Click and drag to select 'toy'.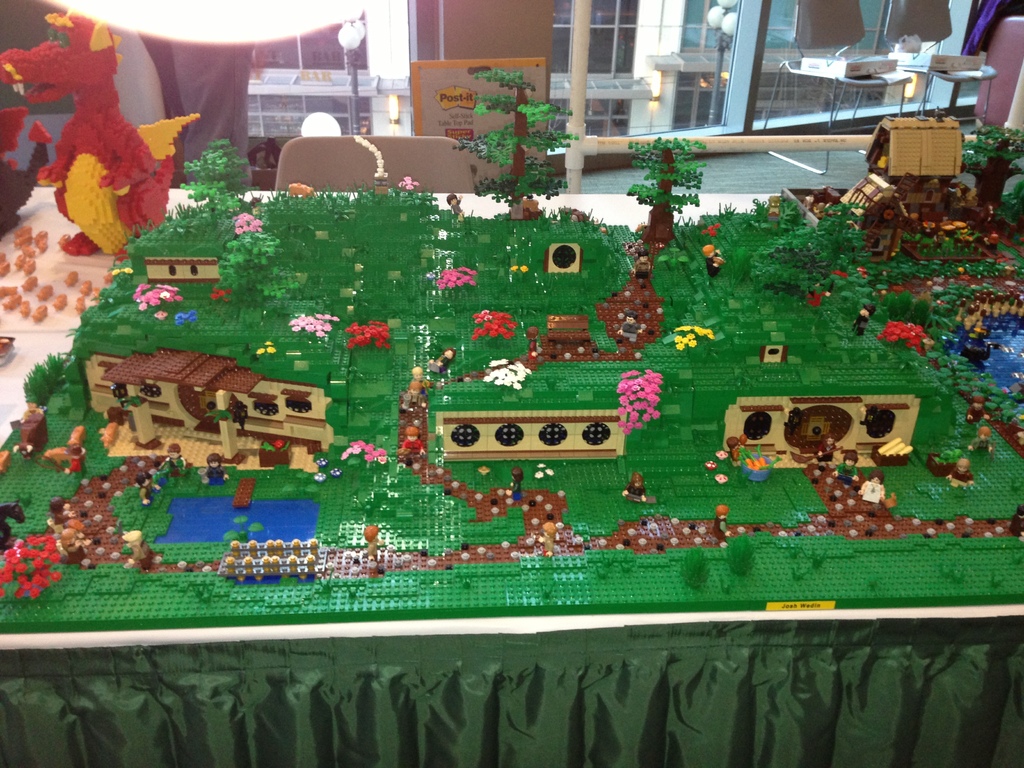
Selection: 980 426 991 449.
